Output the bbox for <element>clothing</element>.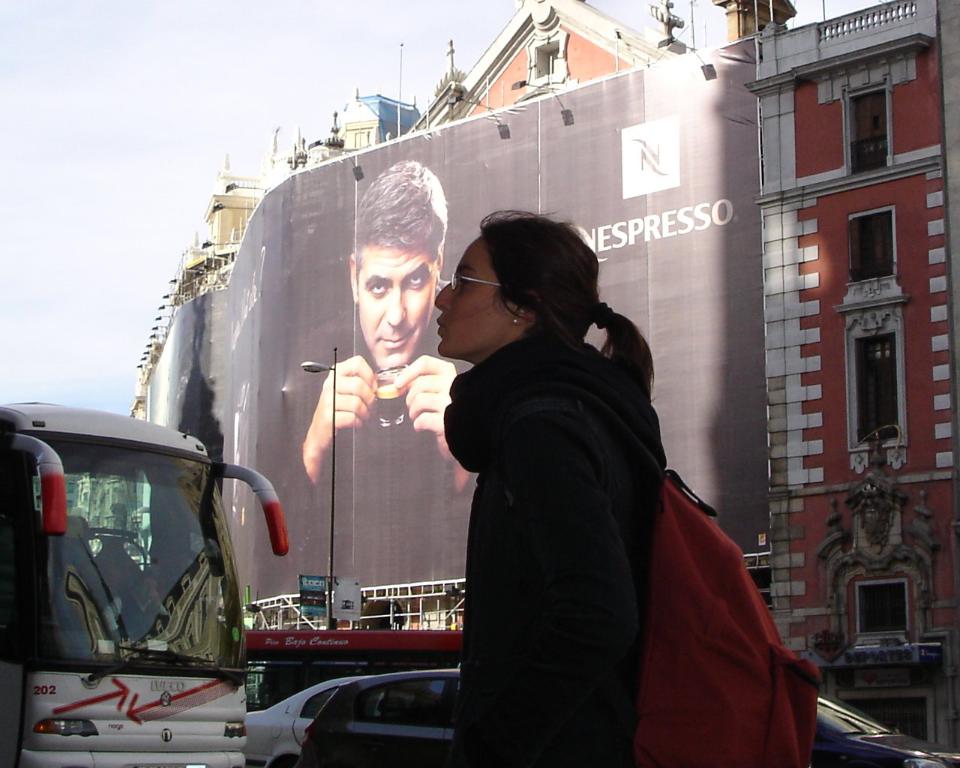
<region>267, 304, 476, 599</region>.
